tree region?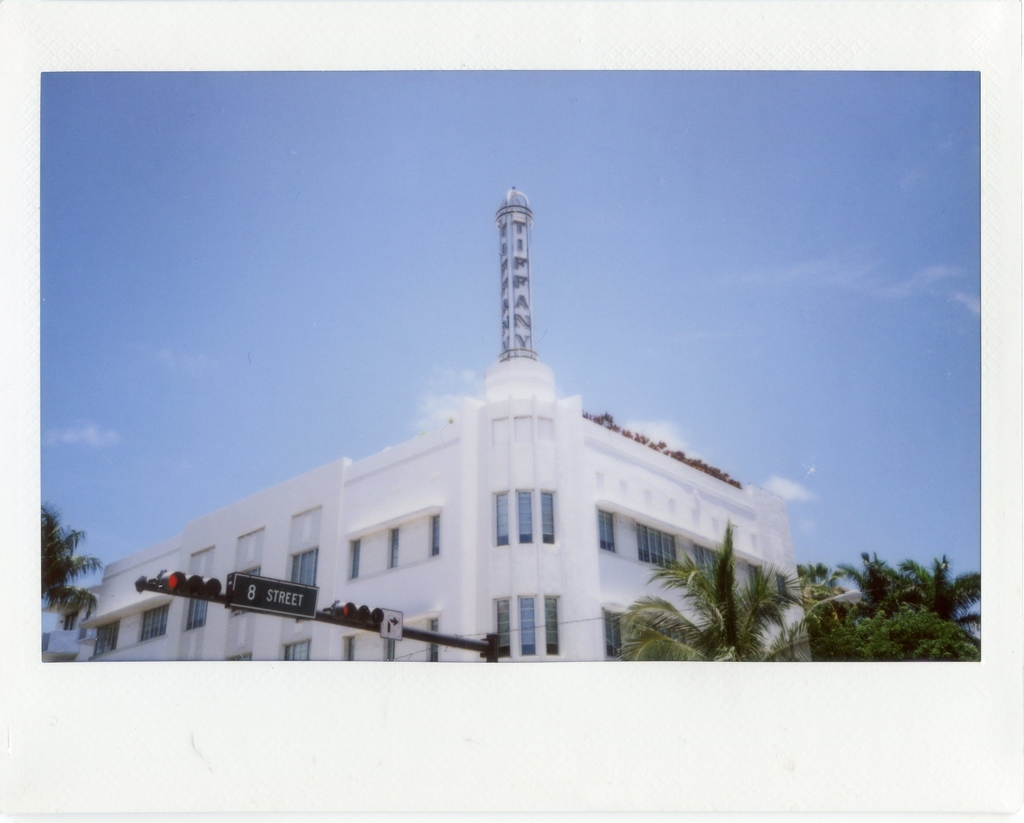
bbox=[926, 562, 988, 621]
